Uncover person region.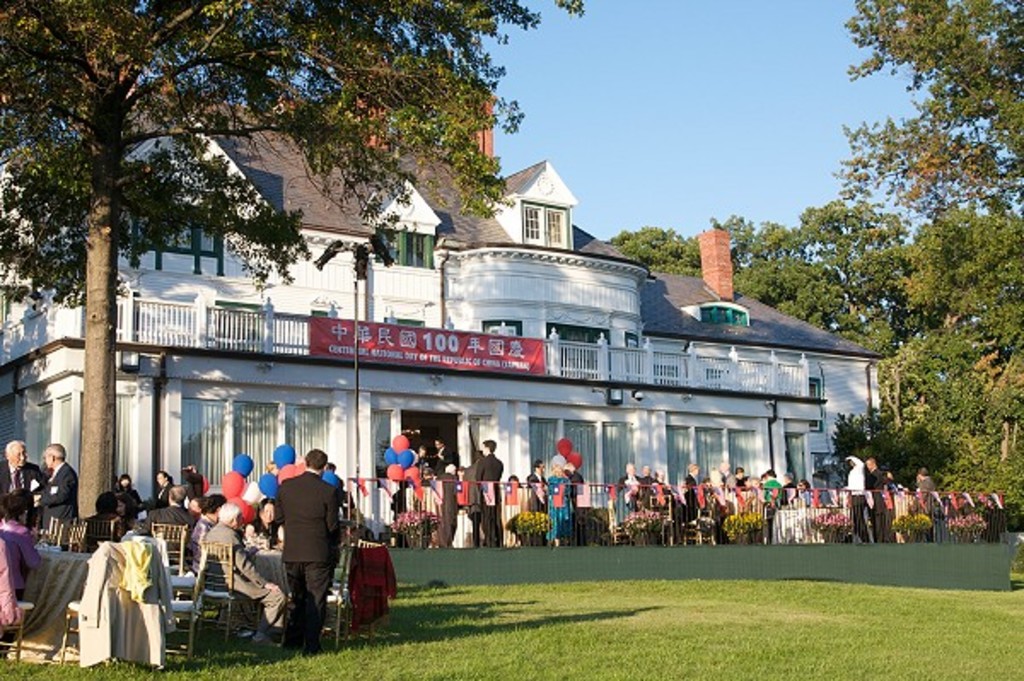
Uncovered: pyautogui.locateOnScreen(113, 473, 142, 505).
